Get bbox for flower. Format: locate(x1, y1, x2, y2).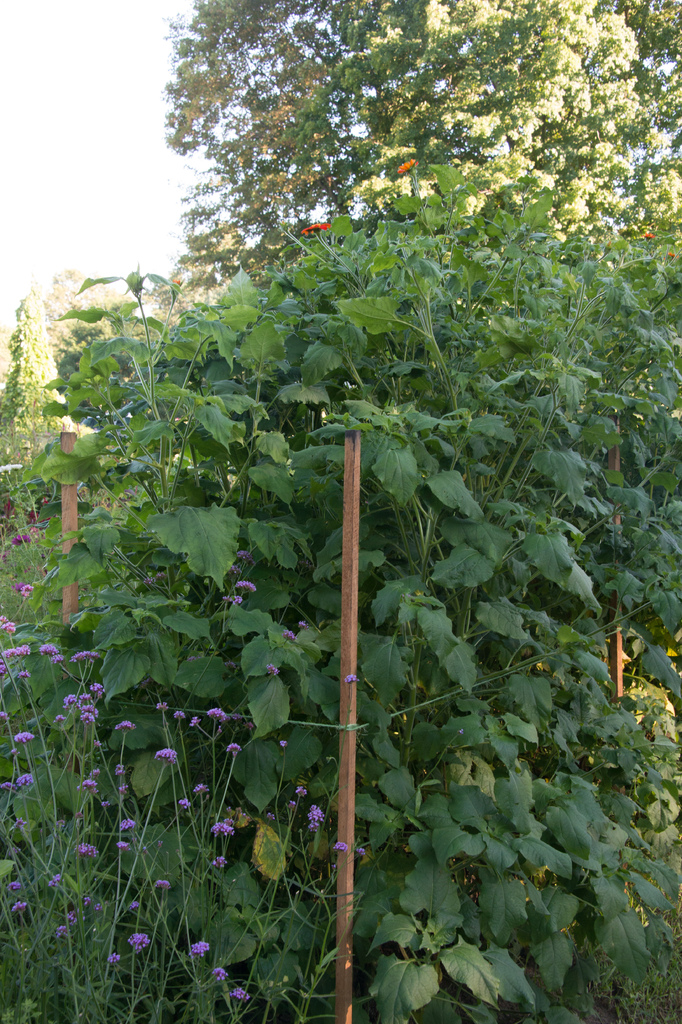
locate(328, 839, 351, 855).
